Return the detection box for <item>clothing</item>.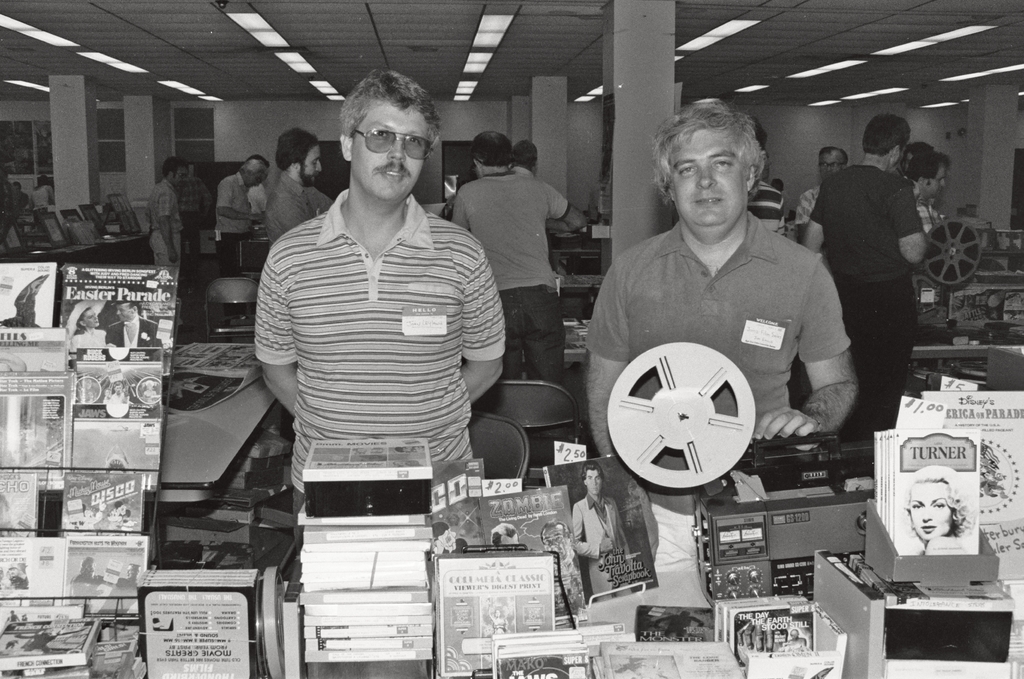
(582, 216, 852, 570).
